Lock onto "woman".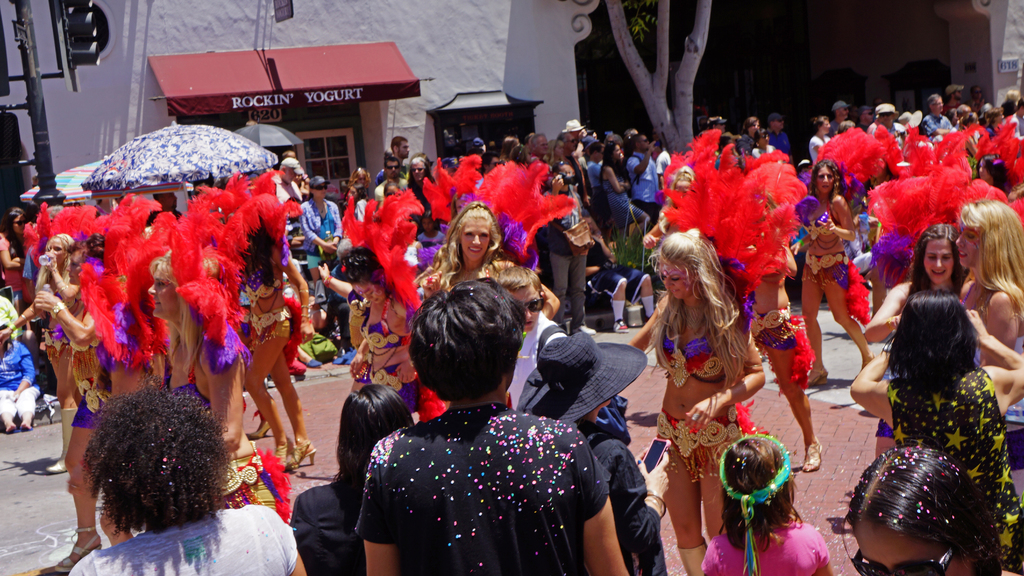
Locked: {"left": 580, "top": 210, "right": 655, "bottom": 333}.
